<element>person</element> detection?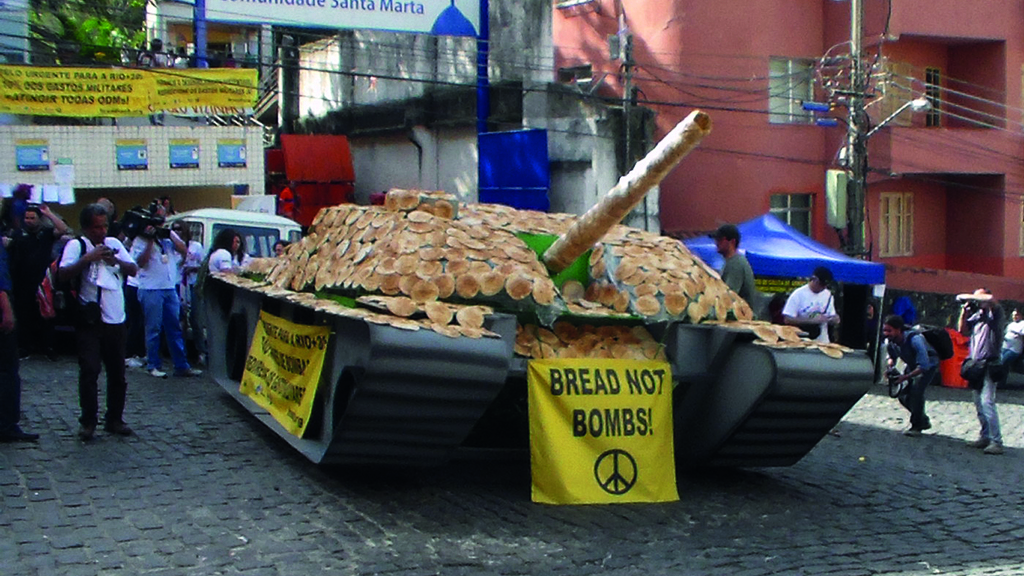
130, 201, 189, 391
